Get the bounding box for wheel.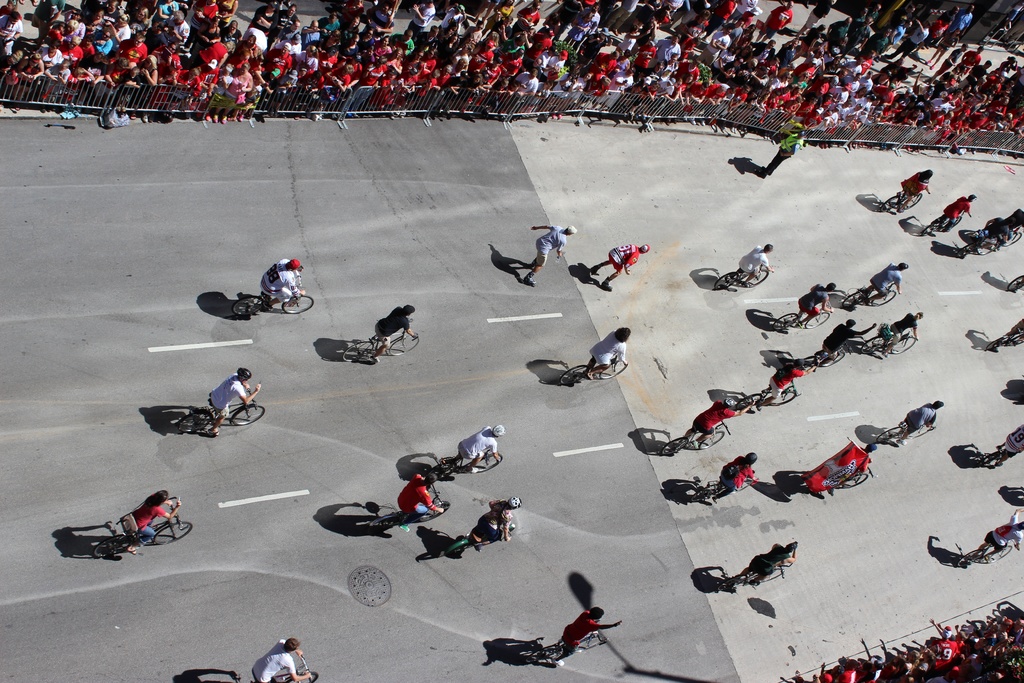
<bbox>746, 268, 771, 288</bbox>.
